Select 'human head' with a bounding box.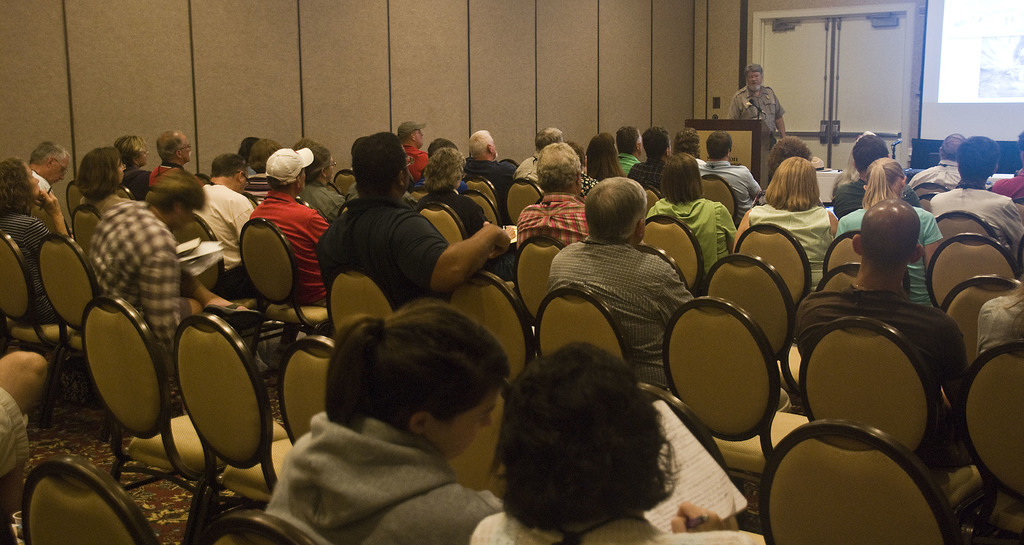
pyautogui.locateOnScreen(311, 300, 521, 461).
